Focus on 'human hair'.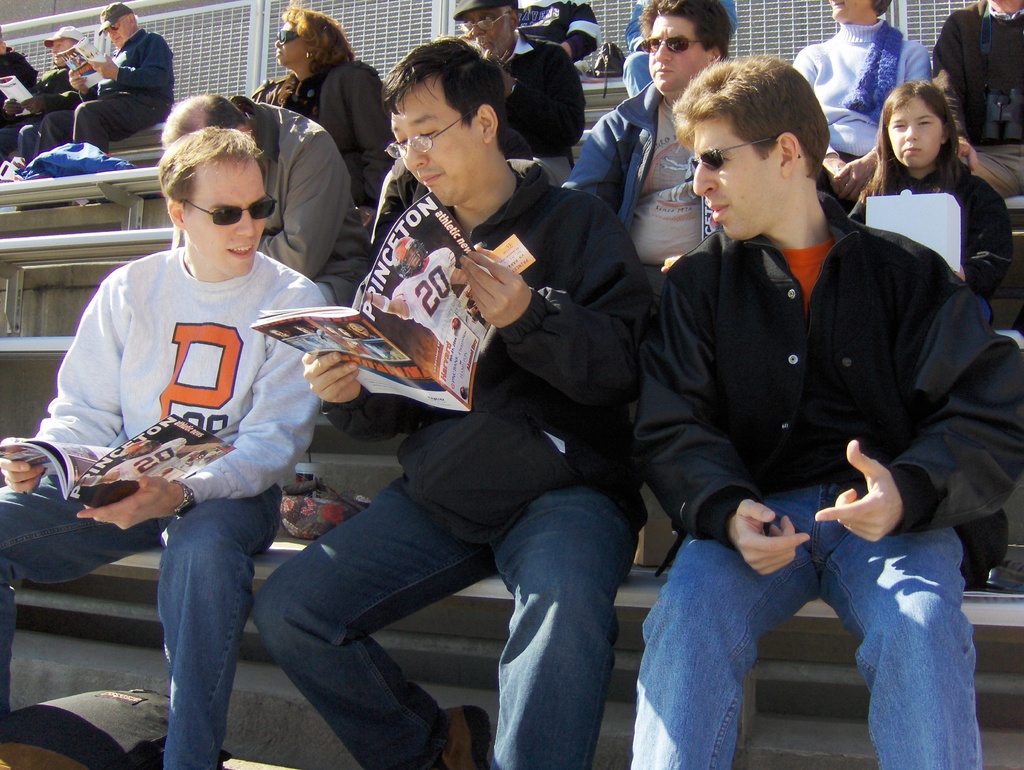
Focused at l=632, t=0, r=735, b=60.
